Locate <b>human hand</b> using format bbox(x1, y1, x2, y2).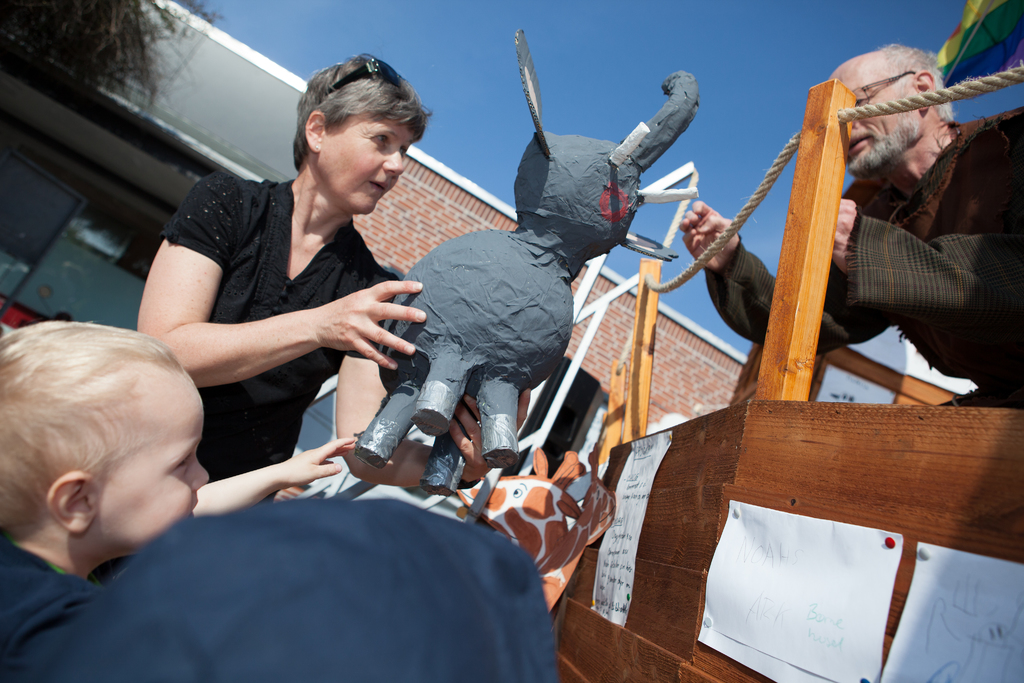
bbox(675, 198, 741, 274).
